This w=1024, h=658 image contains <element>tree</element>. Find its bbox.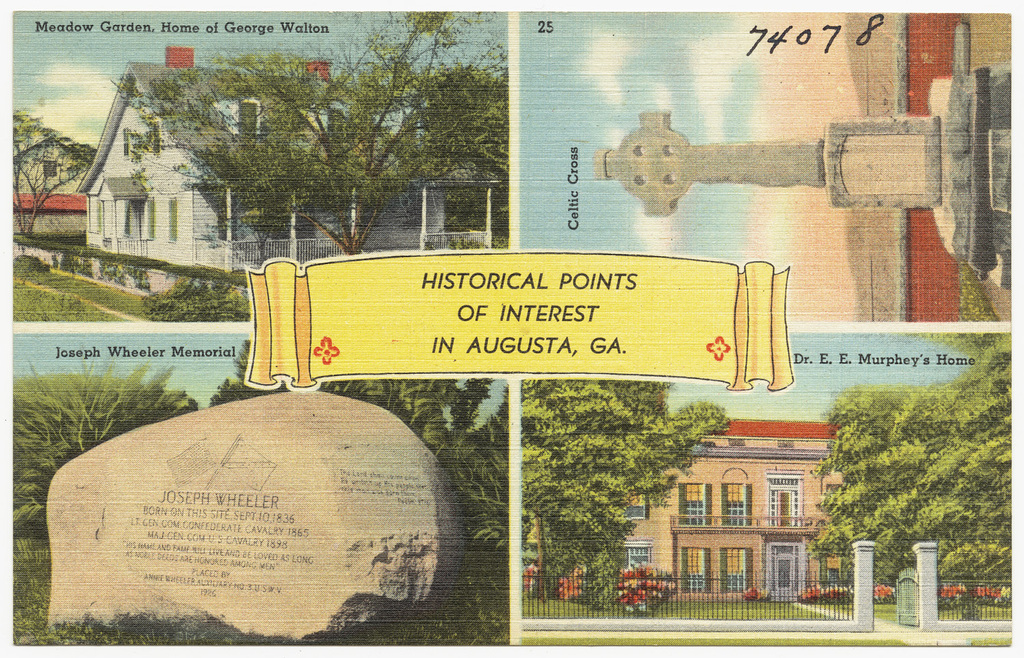
left=519, top=376, right=739, bottom=618.
